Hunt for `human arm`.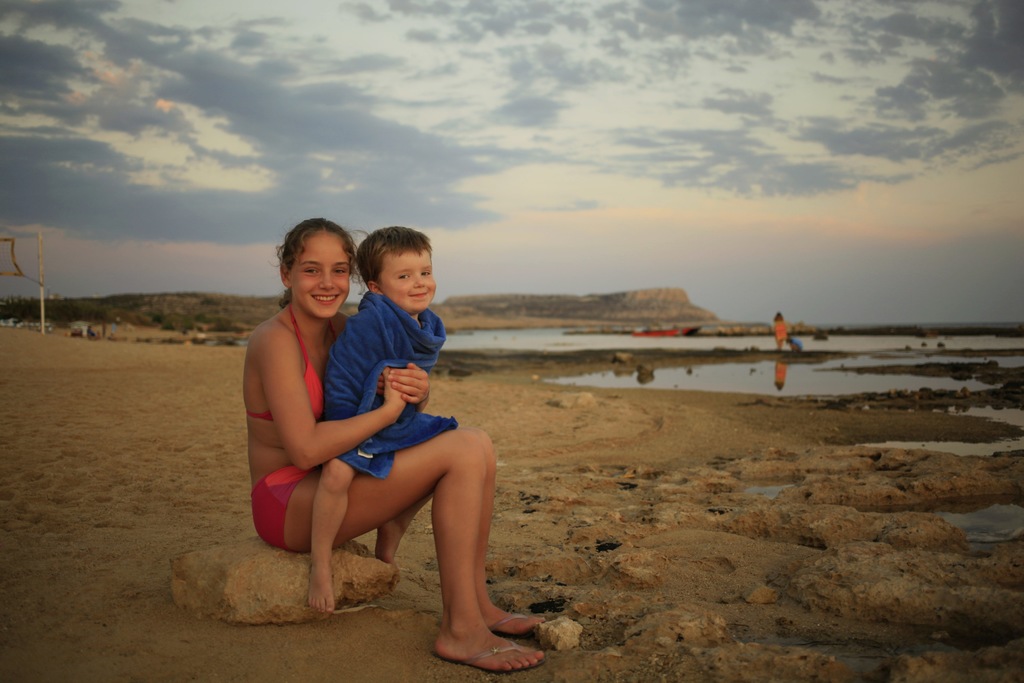
Hunted down at [x1=381, y1=352, x2=434, y2=406].
